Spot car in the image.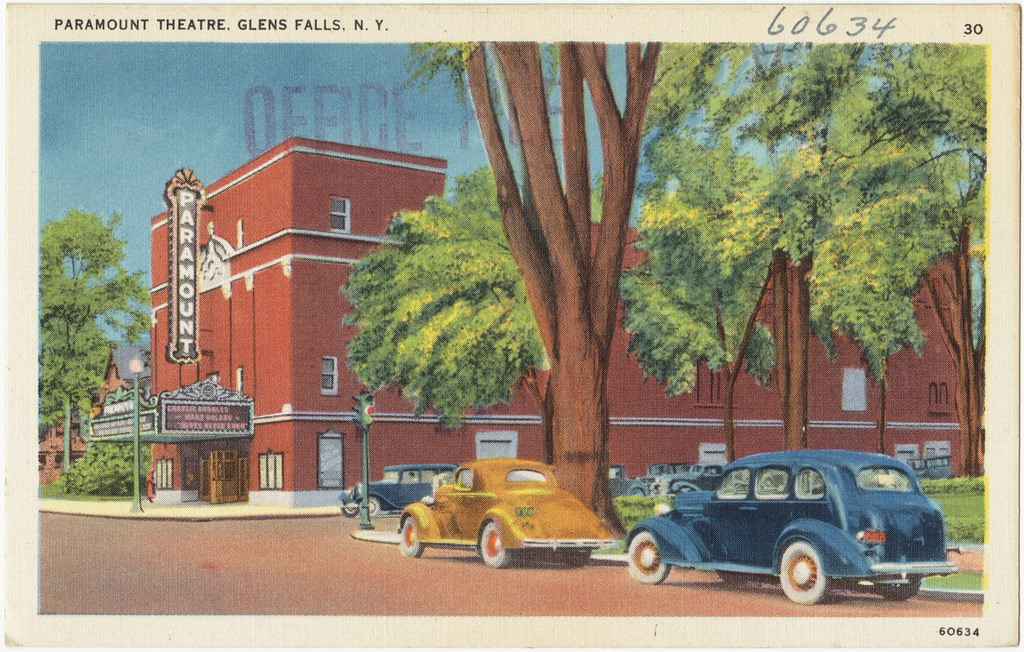
car found at <bbox>607, 460, 646, 499</bbox>.
